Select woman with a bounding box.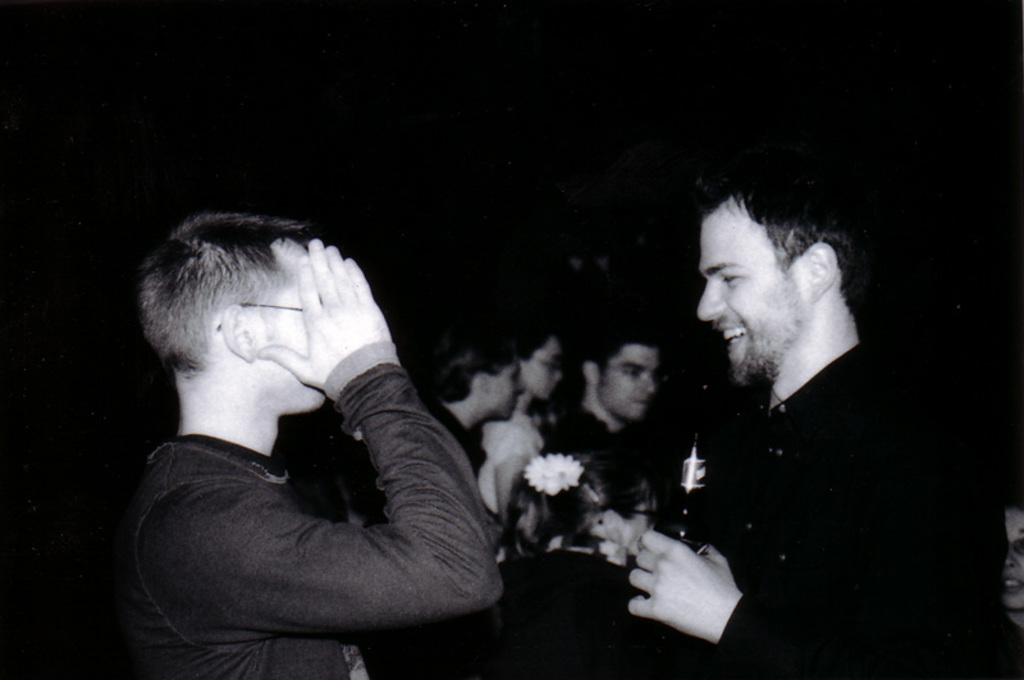
[475, 319, 575, 521].
